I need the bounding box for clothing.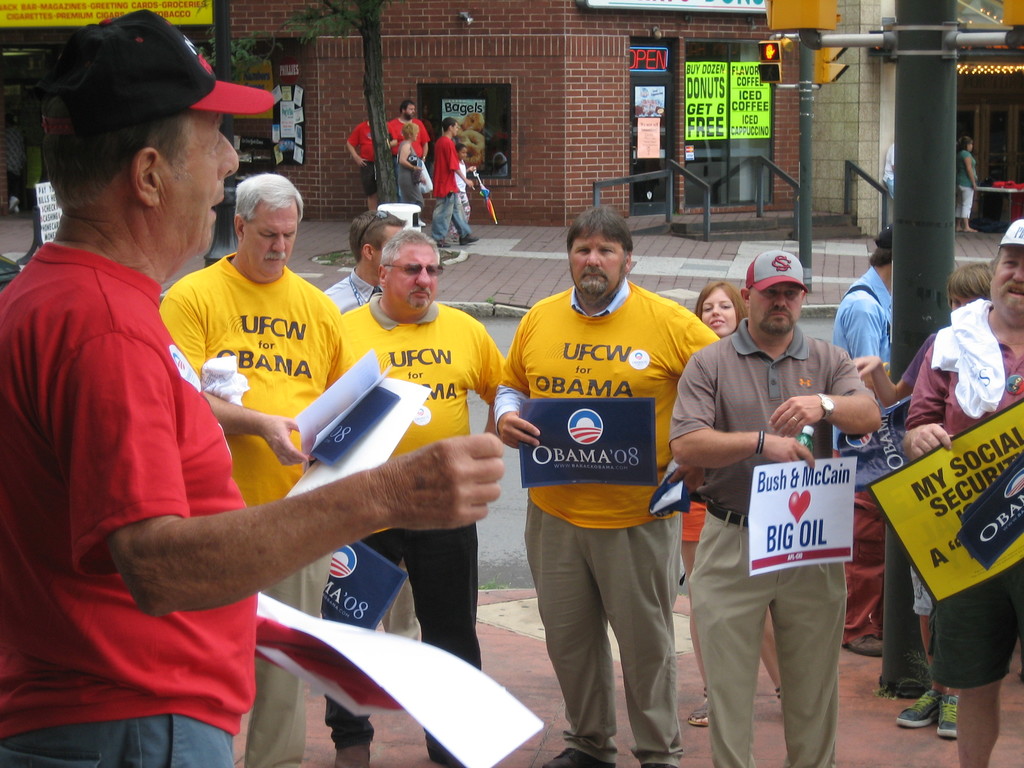
Here it is: <bbox>956, 151, 977, 223</bbox>.
